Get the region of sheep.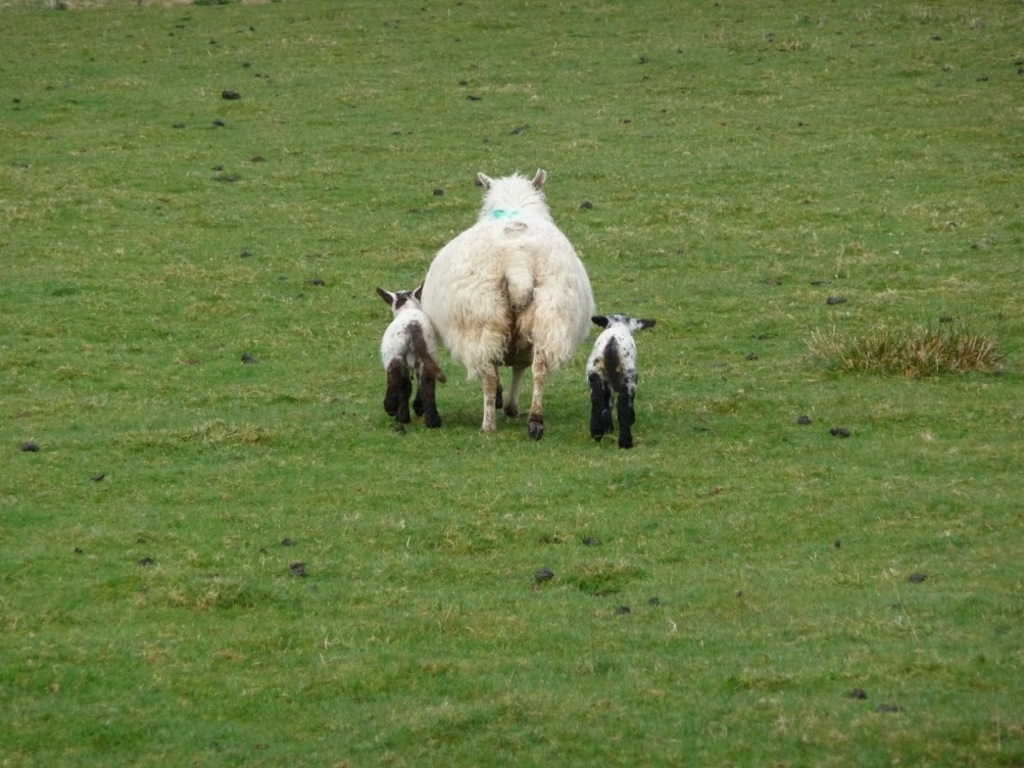
[left=377, top=287, right=440, bottom=428].
